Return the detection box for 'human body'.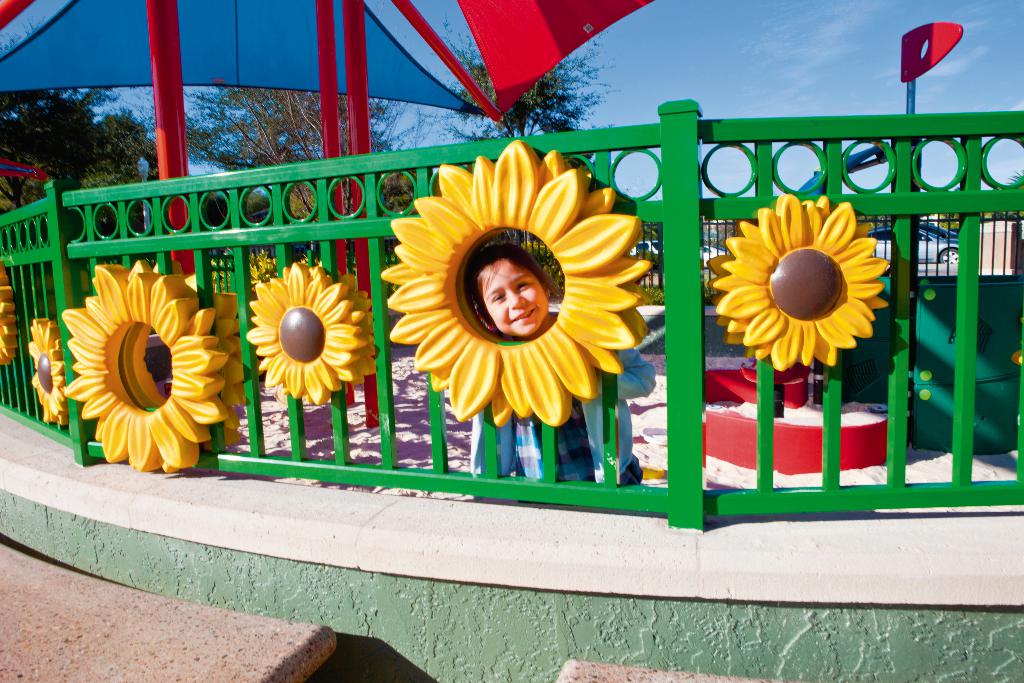
467/240/663/487.
